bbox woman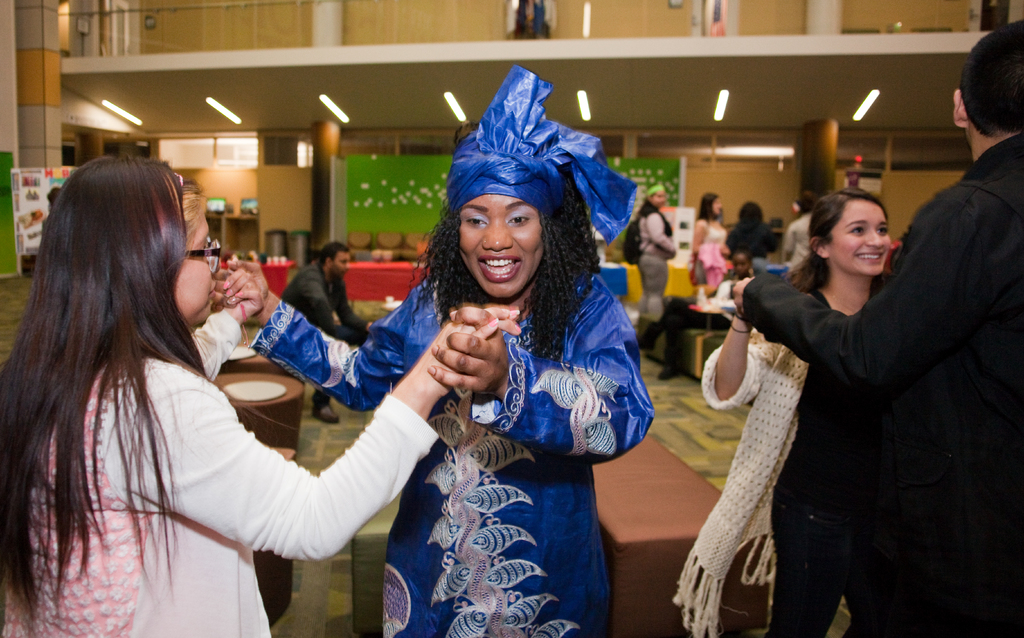
690:195:738:299
